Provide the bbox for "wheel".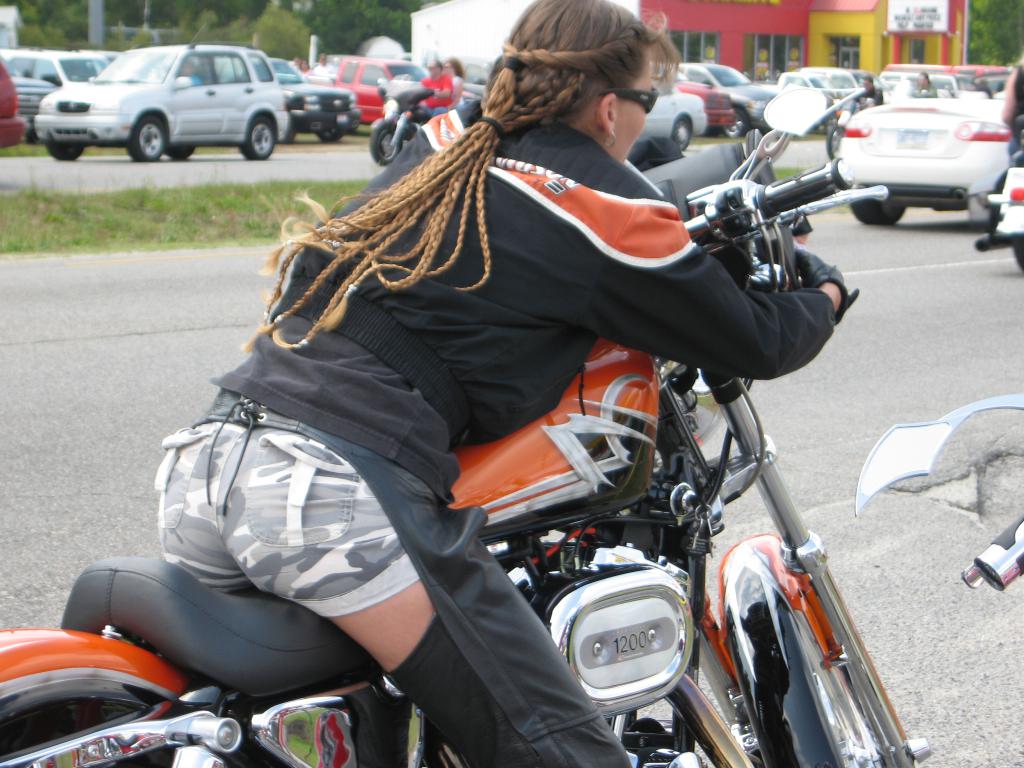
rect(371, 119, 403, 161).
